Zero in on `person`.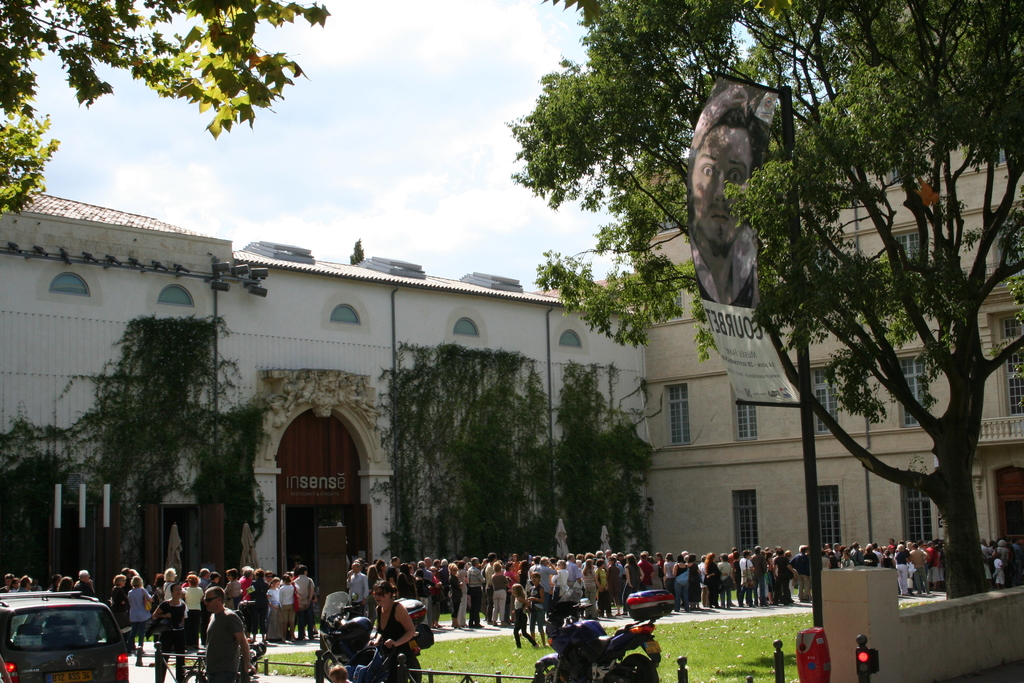
Zeroed in: {"left": 683, "top": 69, "right": 786, "bottom": 327}.
